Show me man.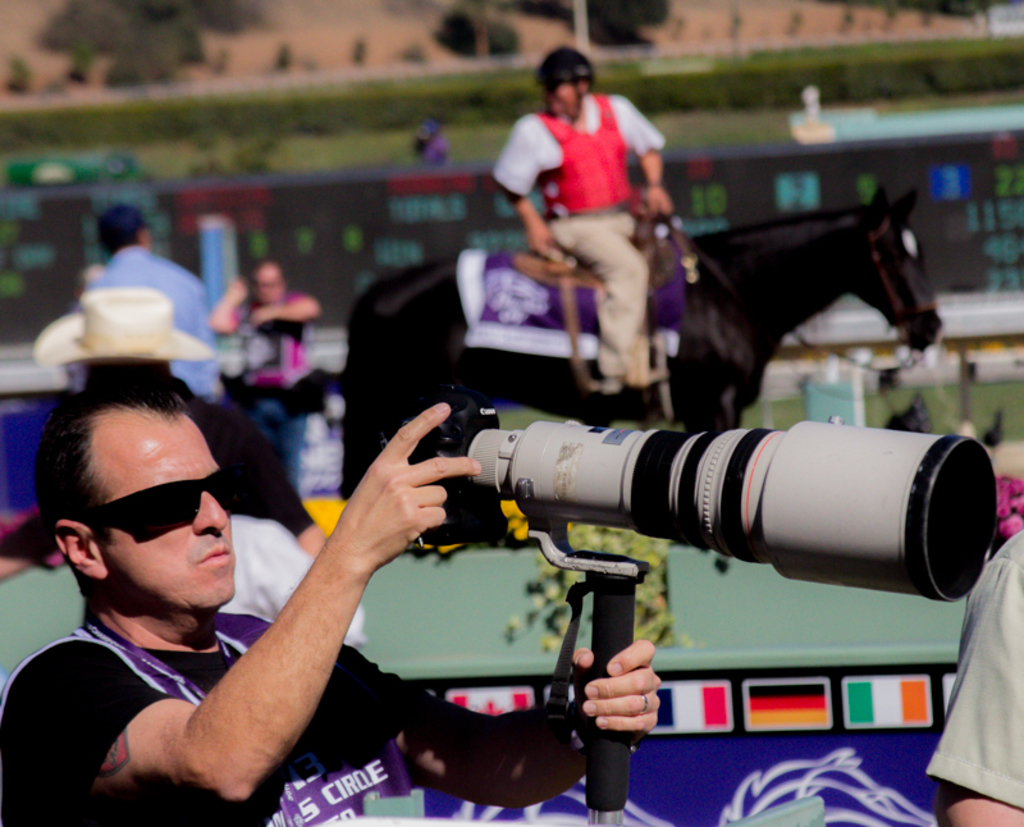
man is here: Rect(0, 371, 663, 826).
